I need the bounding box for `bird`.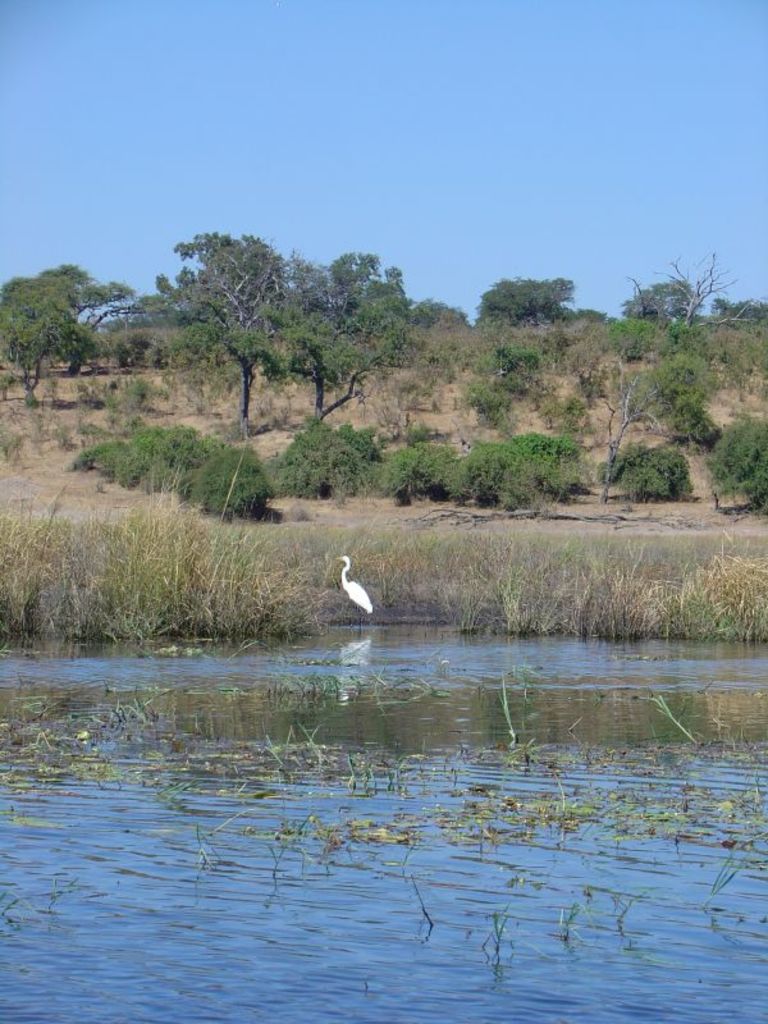
Here it is: l=321, t=547, r=390, b=628.
